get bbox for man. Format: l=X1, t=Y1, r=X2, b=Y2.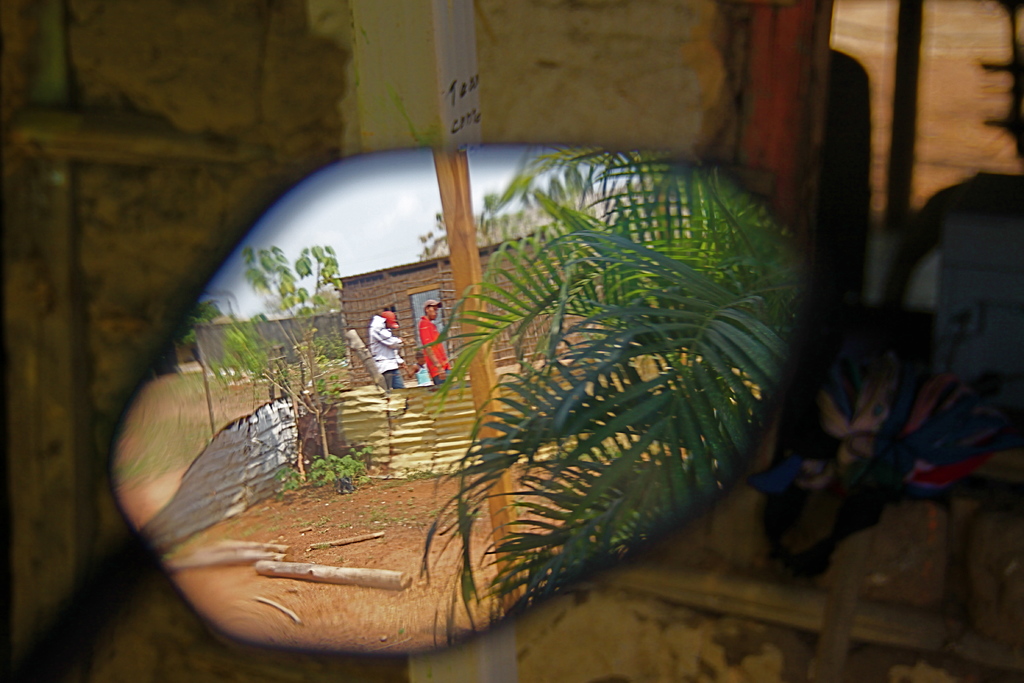
l=417, t=297, r=454, b=384.
